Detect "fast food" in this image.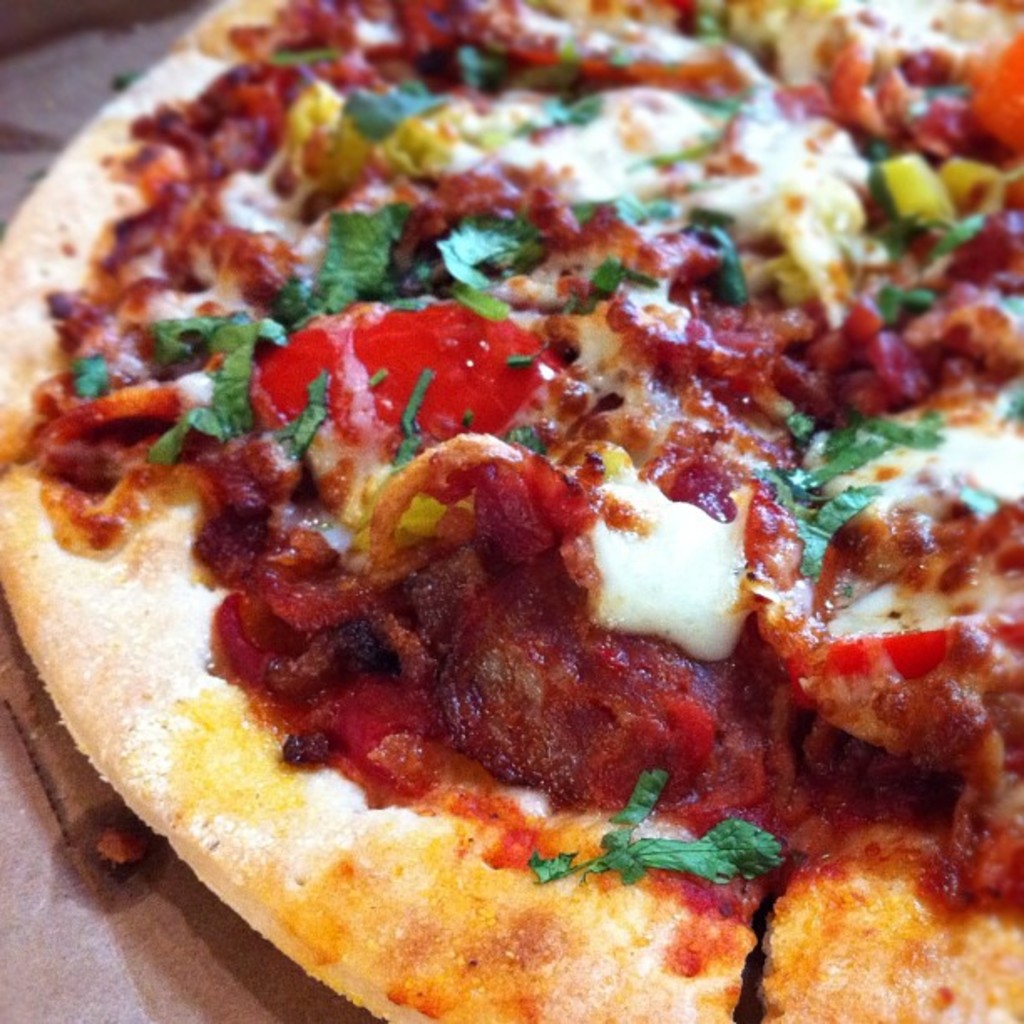
Detection: x1=0, y1=15, x2=975, y2=977.
